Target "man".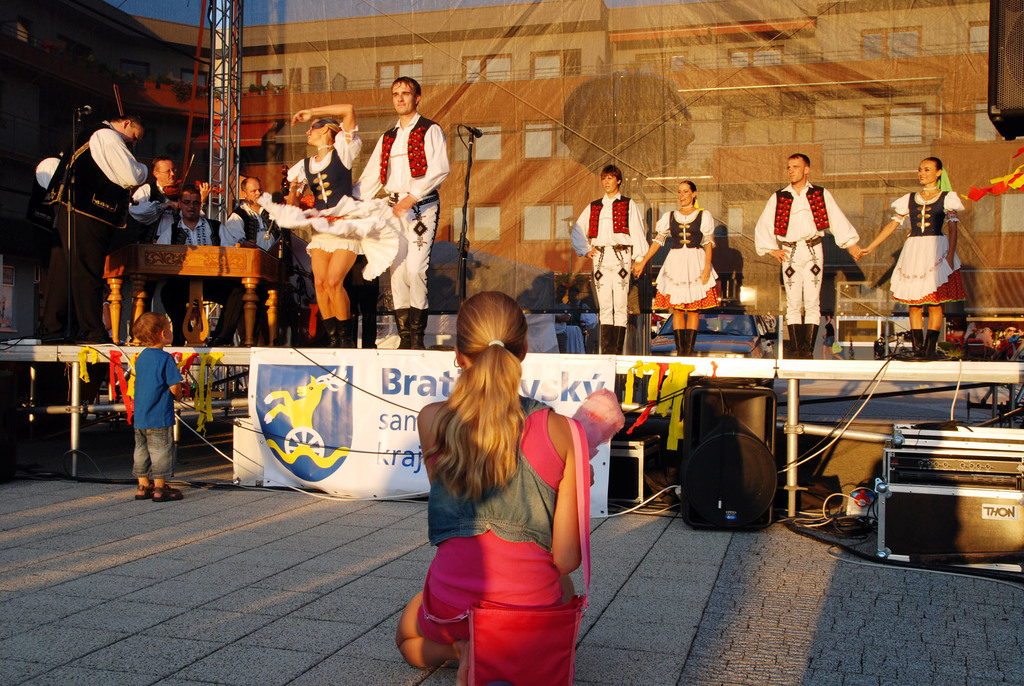
Target region: [38,115,147,343].
